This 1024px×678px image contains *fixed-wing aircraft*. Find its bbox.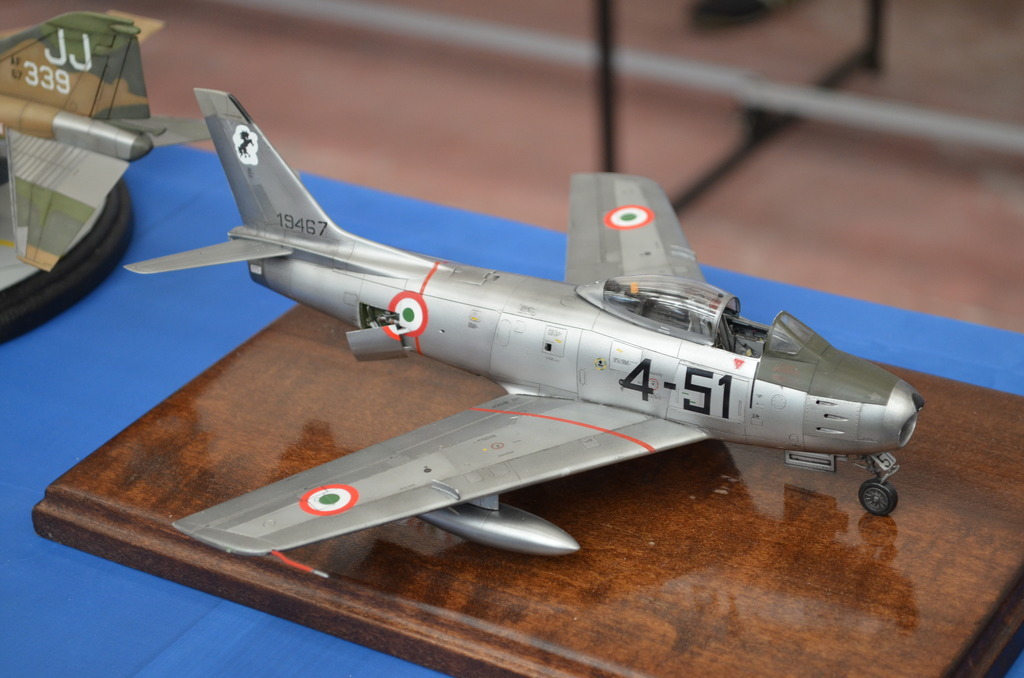
pyautogui.locateOnScreen(0, 8, 216, 267).
